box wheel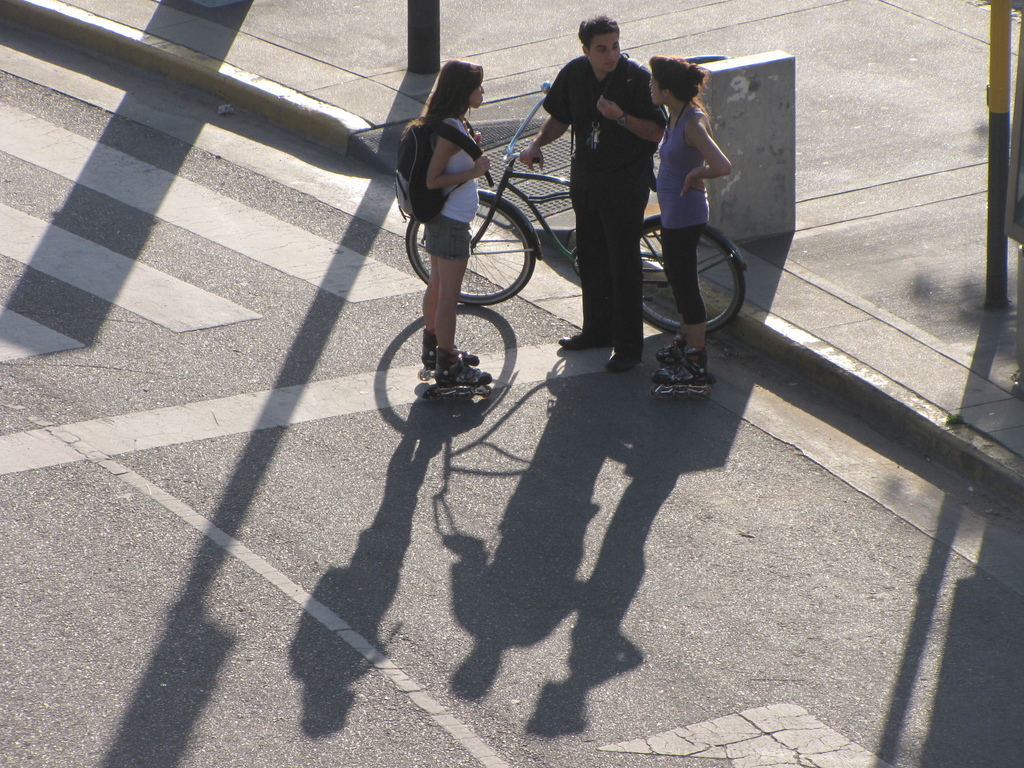
locate(702, 385, 710, 403)
